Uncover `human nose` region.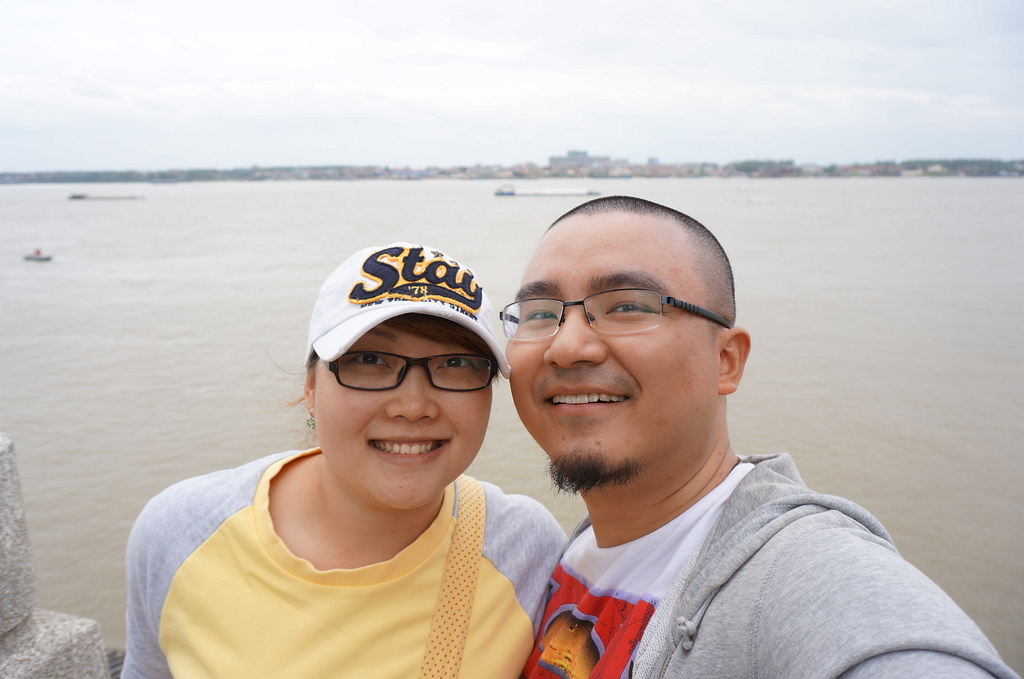
Uncovered: select_region(383, 364, 439, 422).
